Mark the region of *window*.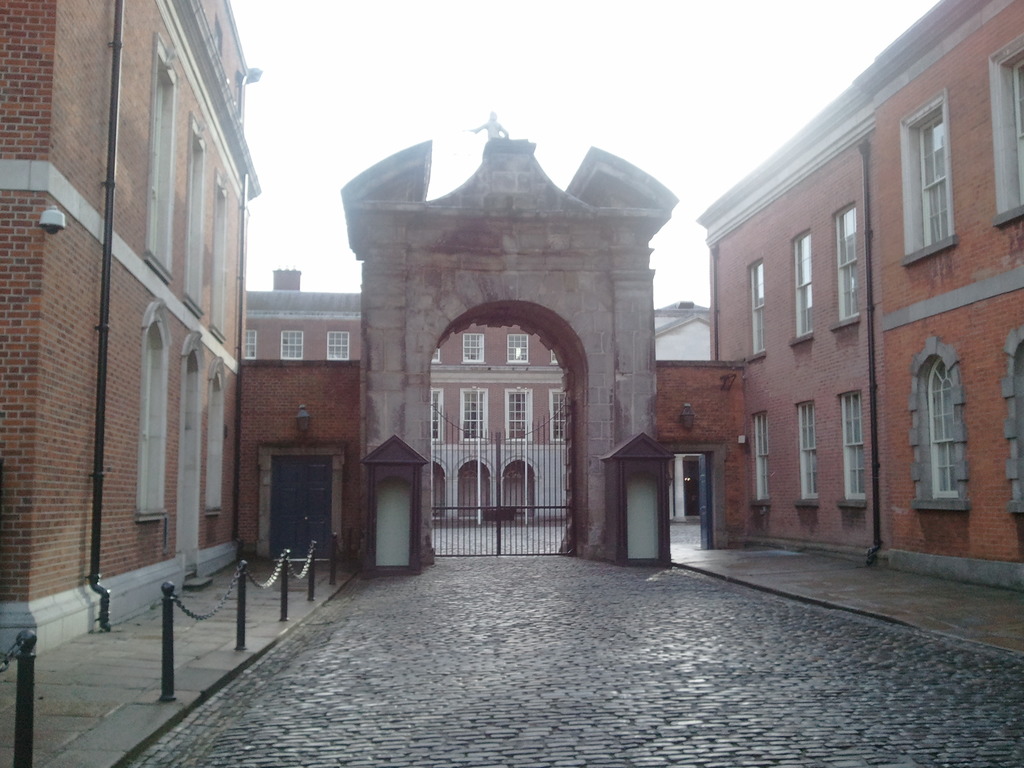
Region: x1=508, y1=389, x2=529, y2=438.
